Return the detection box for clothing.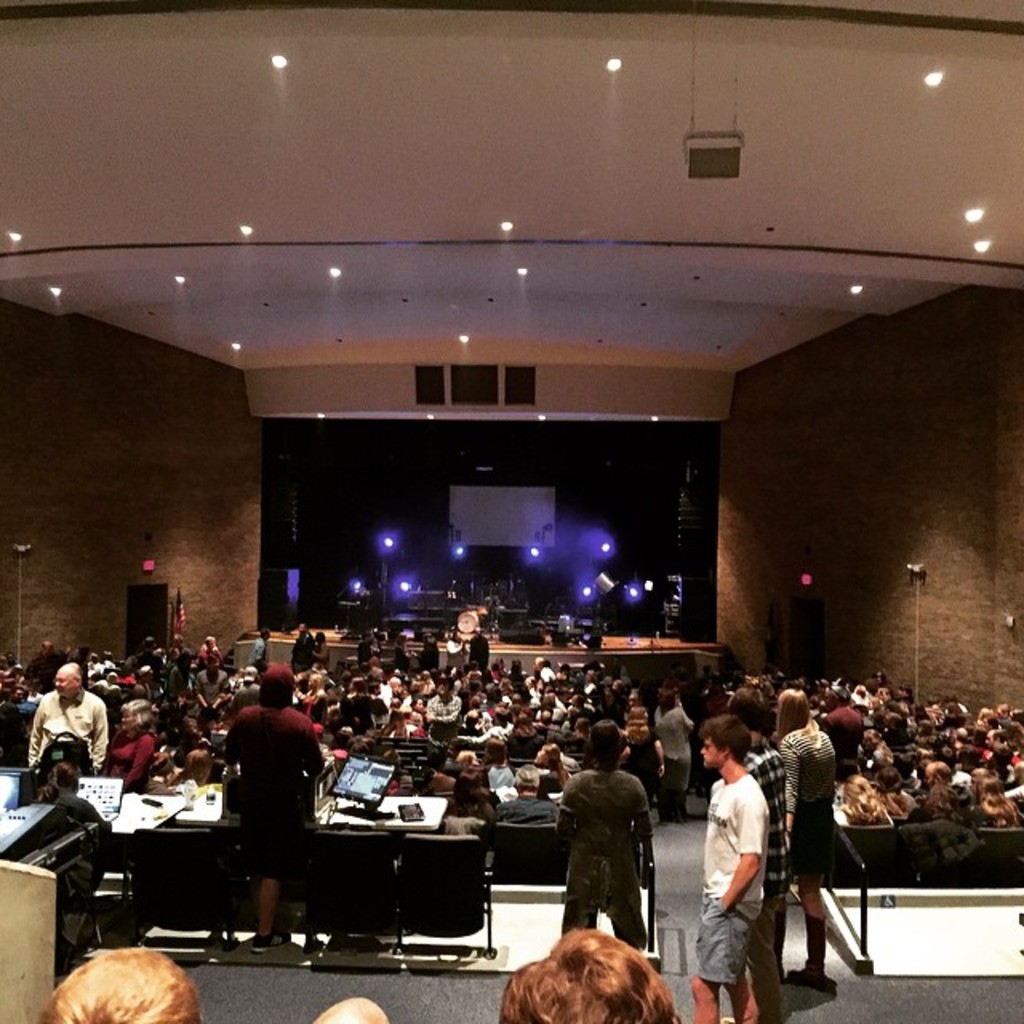
detection(830, 701, 864, 768).
